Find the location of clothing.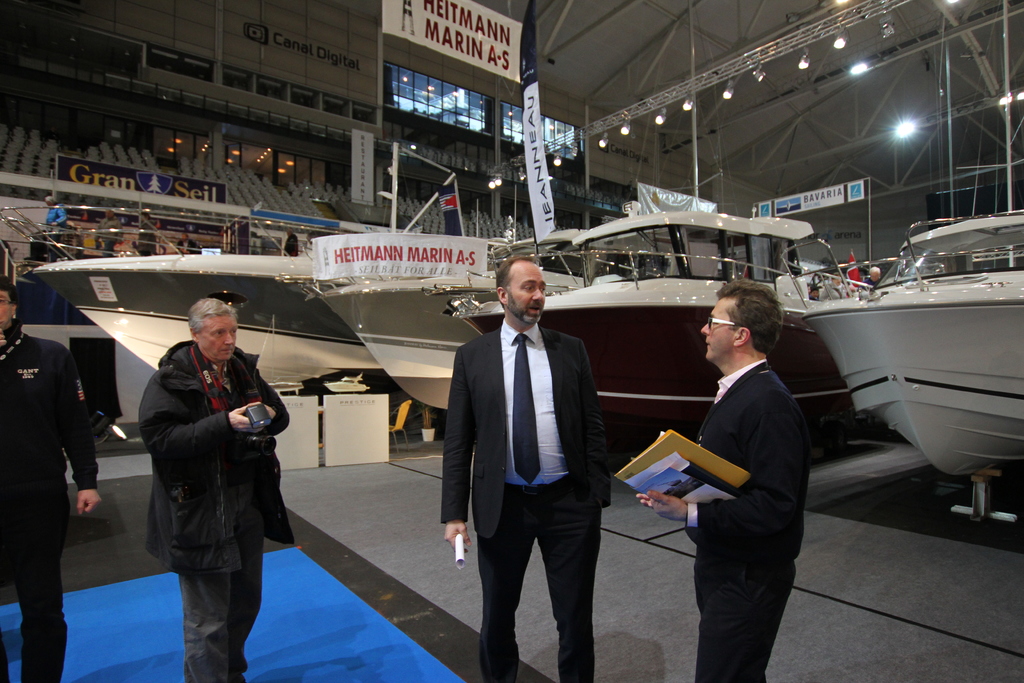
Location: bbox=(141, 339, 296, 682).
